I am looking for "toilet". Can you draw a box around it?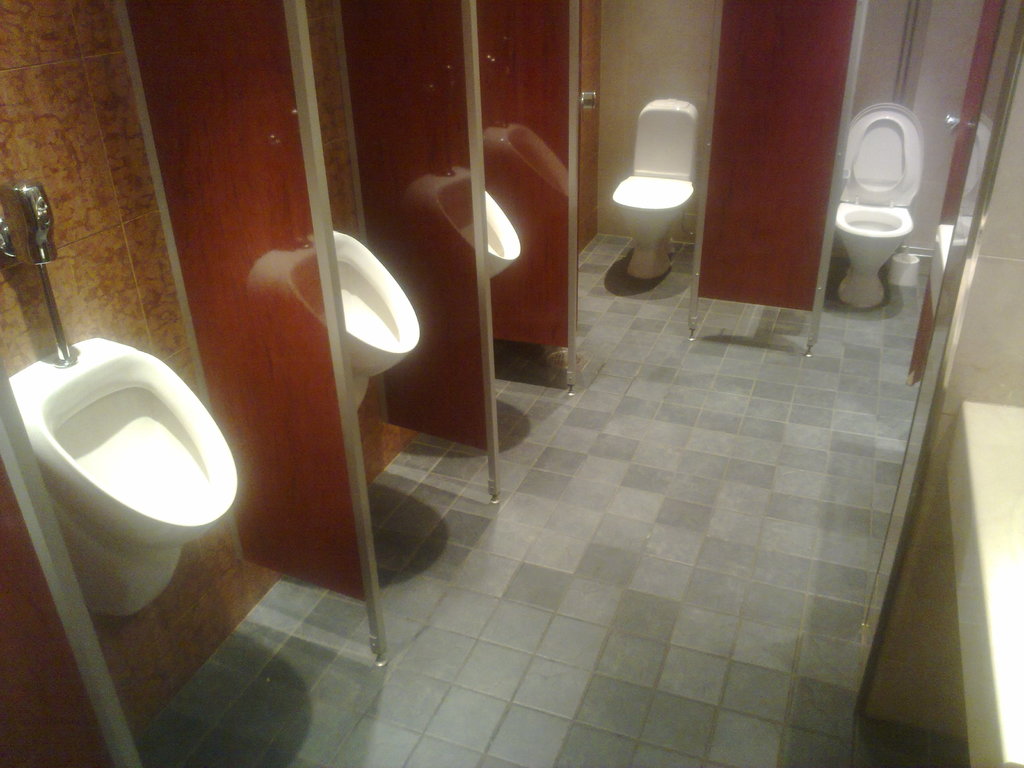
Sure, the bounding box is [x1=612, y1=171, x2=689, y2=276].
